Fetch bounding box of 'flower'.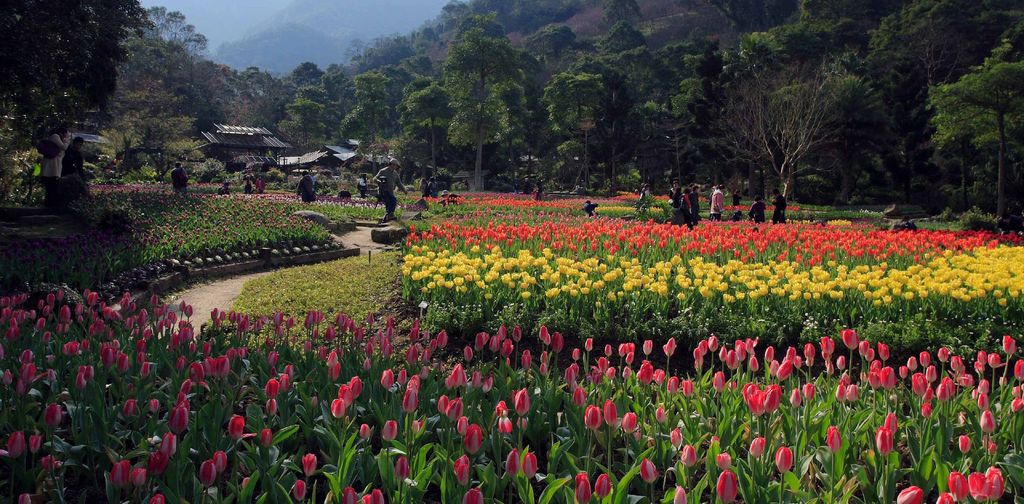
Bbox: 145,492,166,503.
